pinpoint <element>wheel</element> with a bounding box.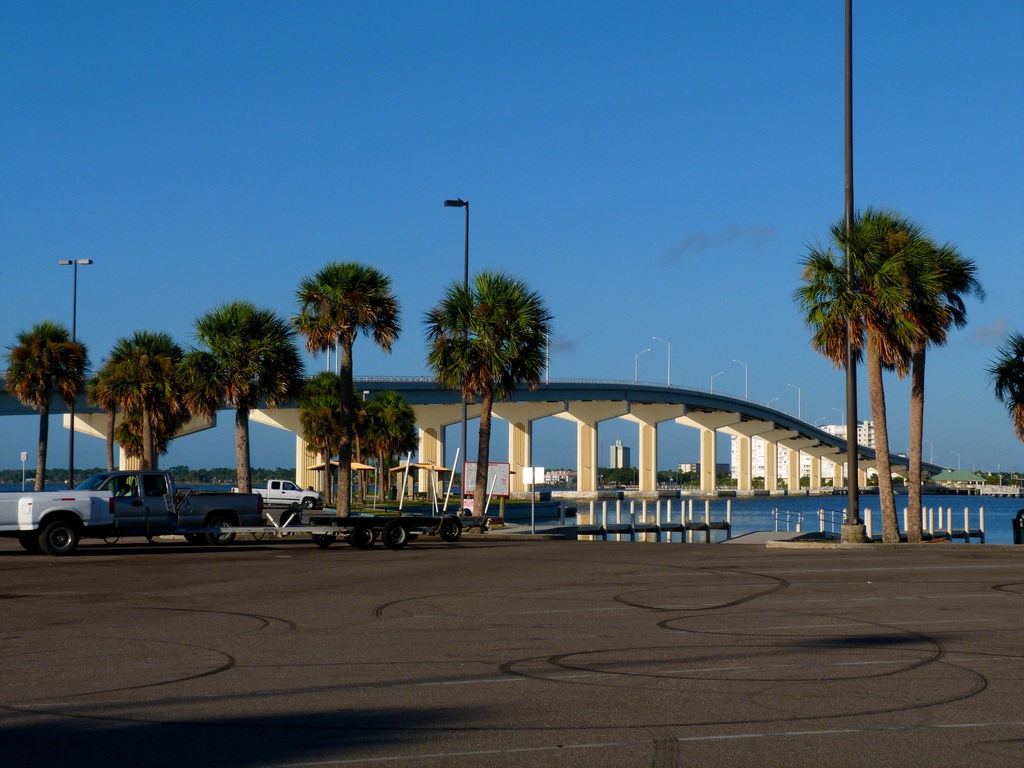
102,534,120,546.
